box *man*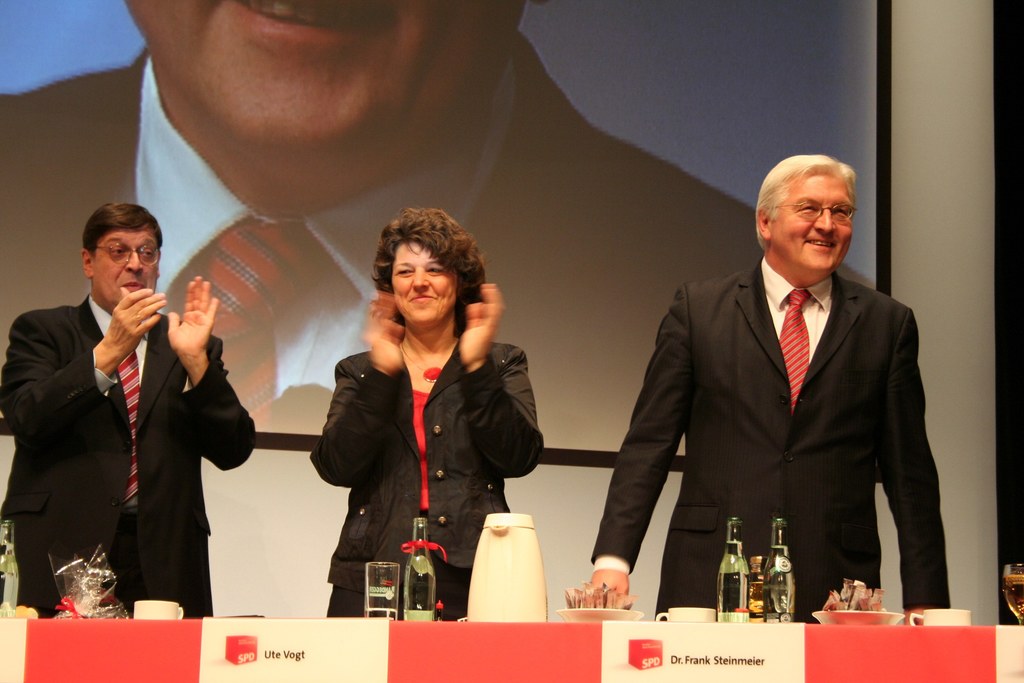
pyautogui.locateOnScreen(0, 204, 254, 614)
